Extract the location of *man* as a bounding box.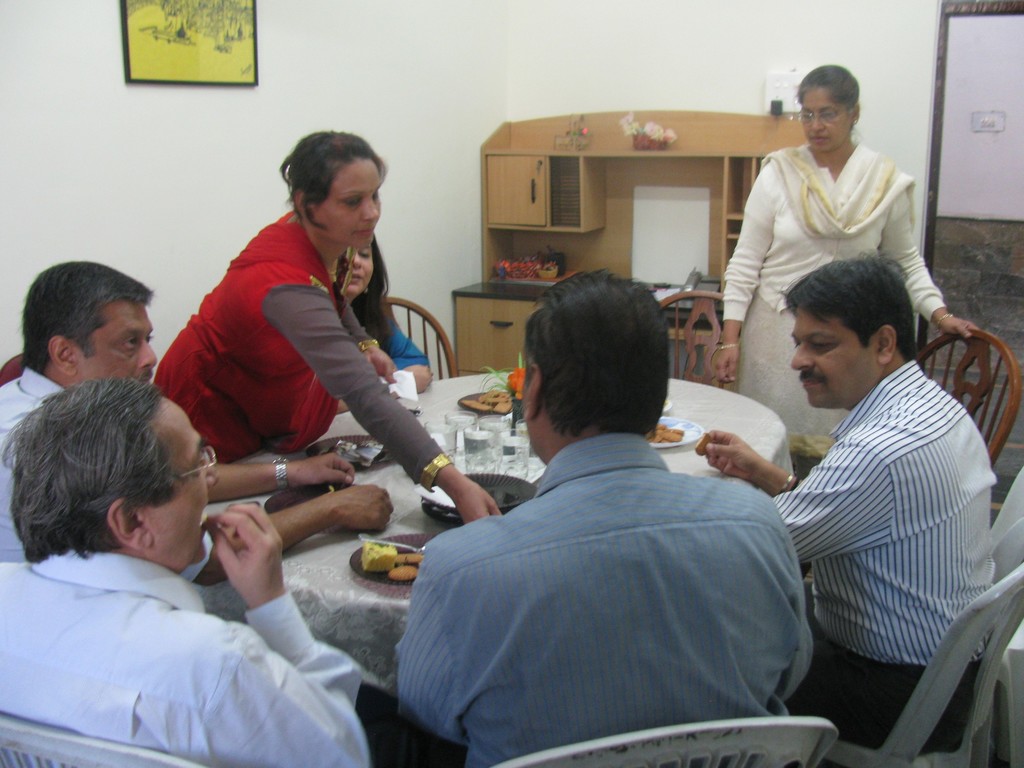
[x1=0, y1=379, x2=371, y2=767].
